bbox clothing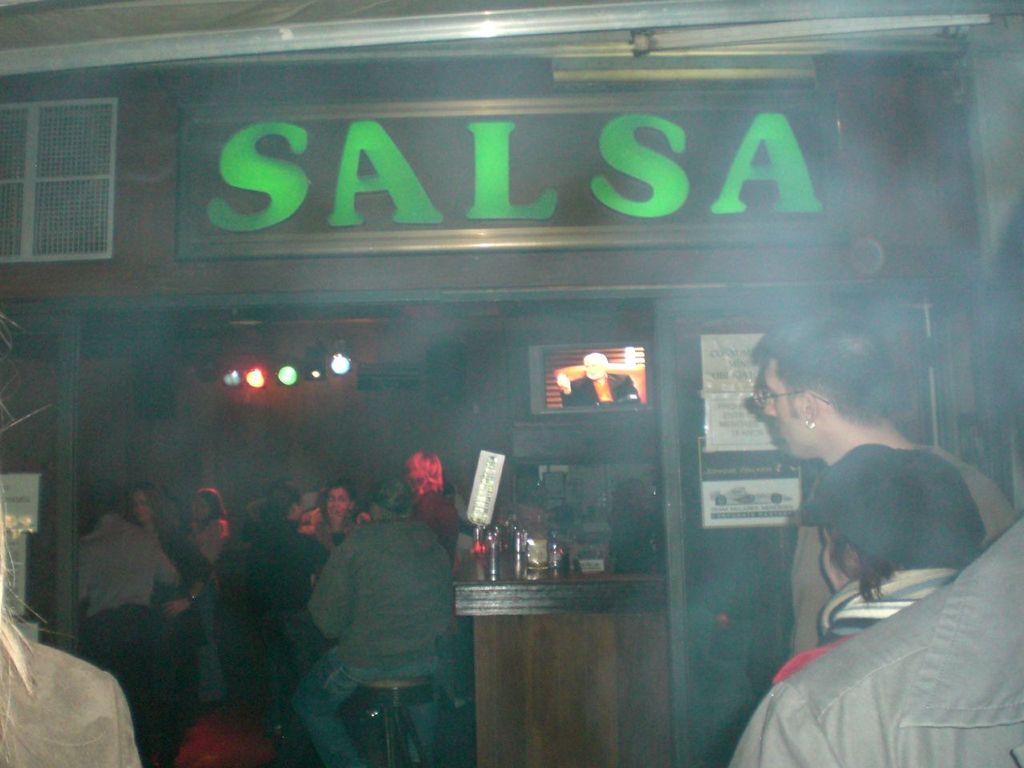
<bbox>794, 444, 1021, 656</bbox>
